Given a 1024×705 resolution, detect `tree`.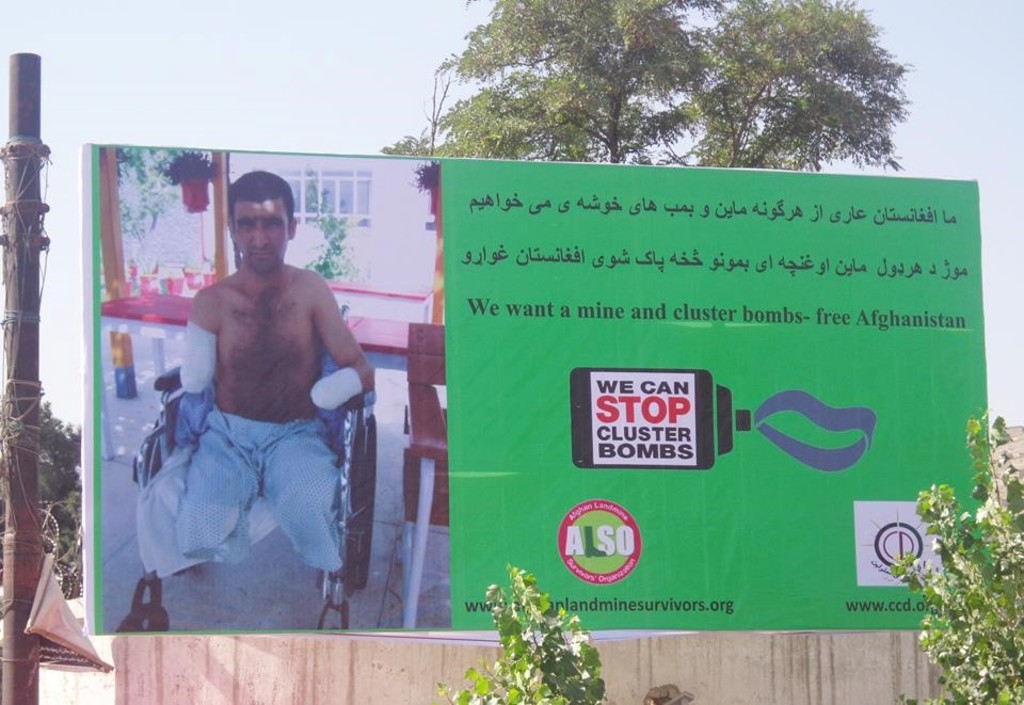
{"x1": 928, "y1": 447, "x2": 1018, "y2": 698}.
